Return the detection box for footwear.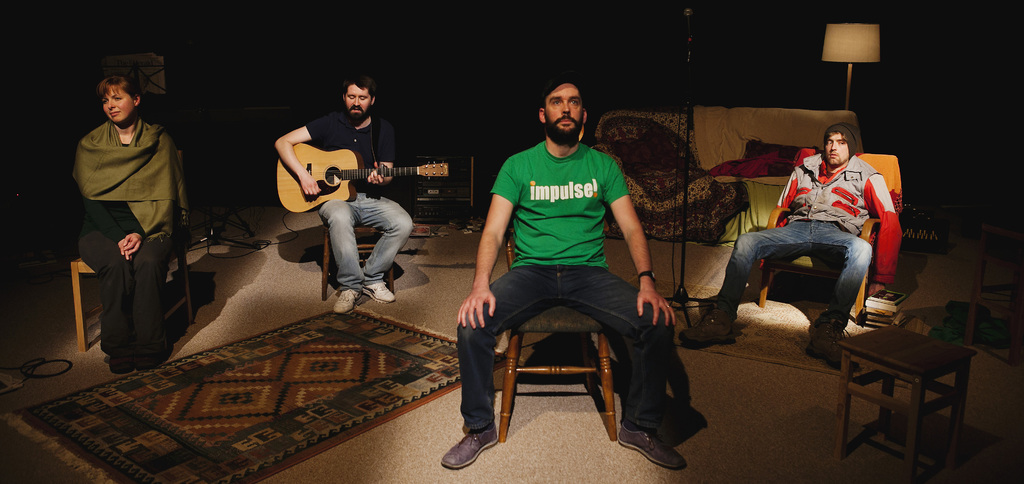
Rect(616, 423, 691, 468).
